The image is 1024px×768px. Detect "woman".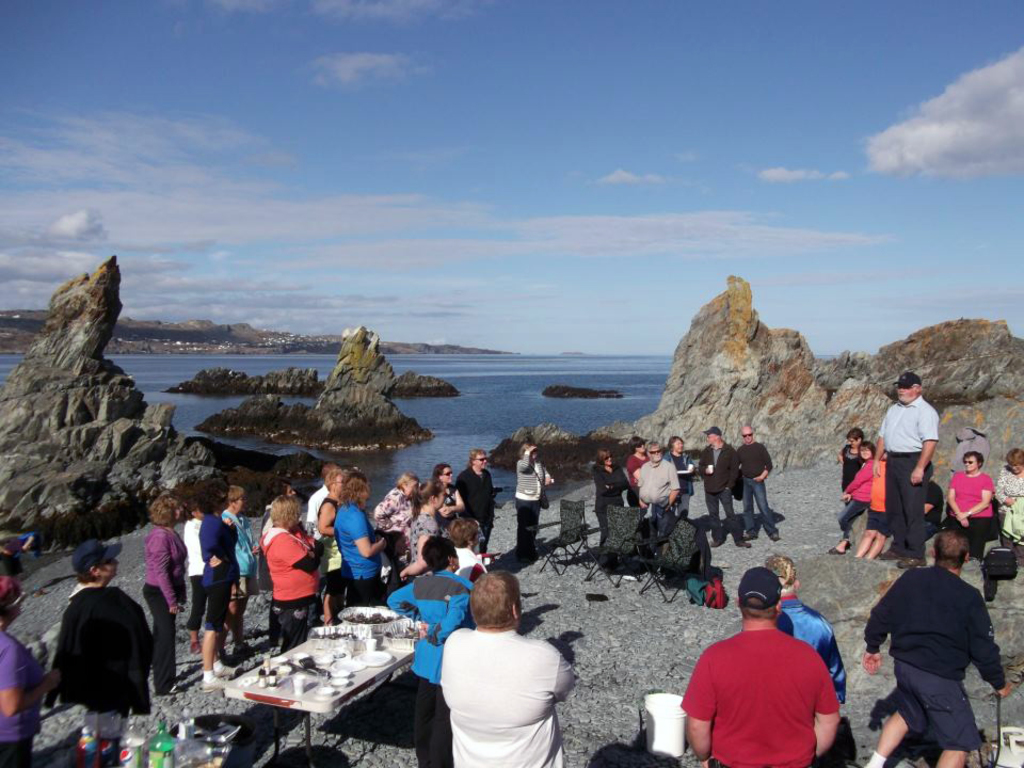
Detection: detection(829, 441, 871, 550).
